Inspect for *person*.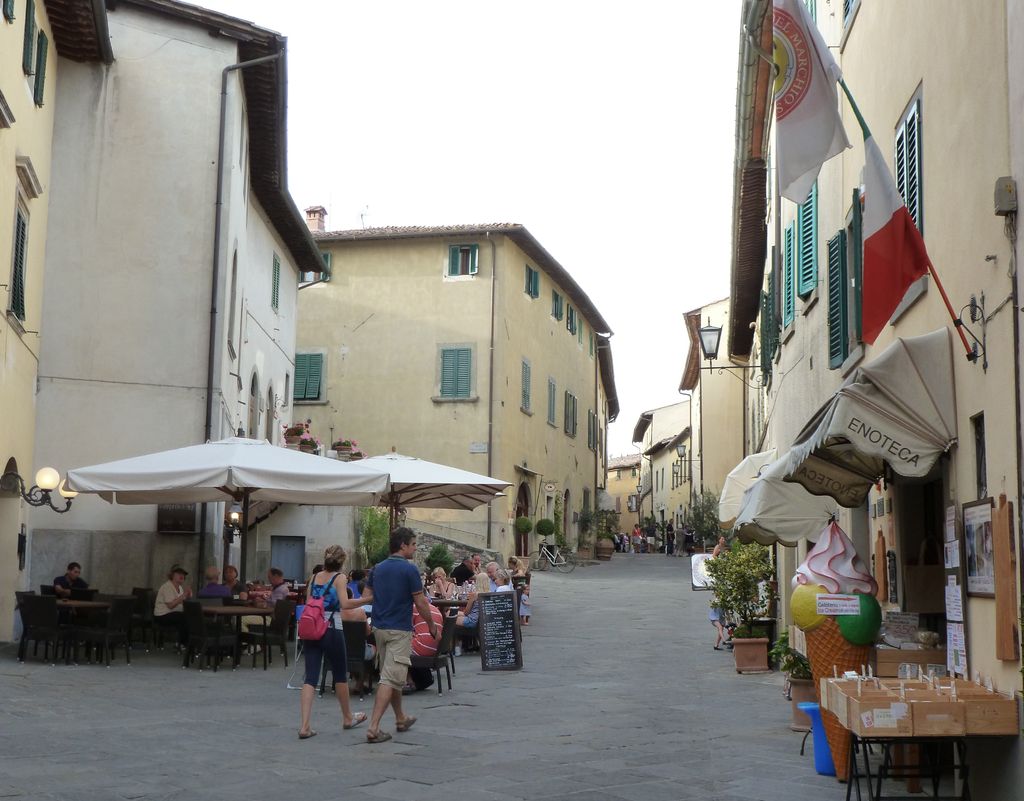
Inspection: <bbox>155, 565, 188, 649</bbox>.
